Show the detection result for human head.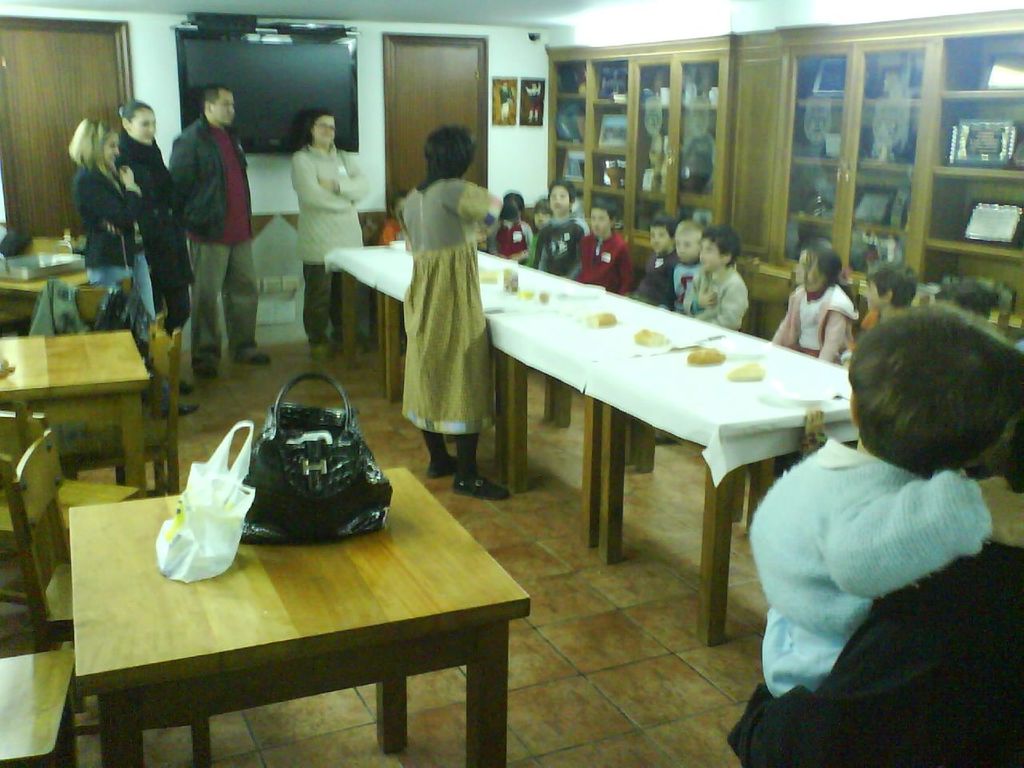
[549, 175, 573, 209].
